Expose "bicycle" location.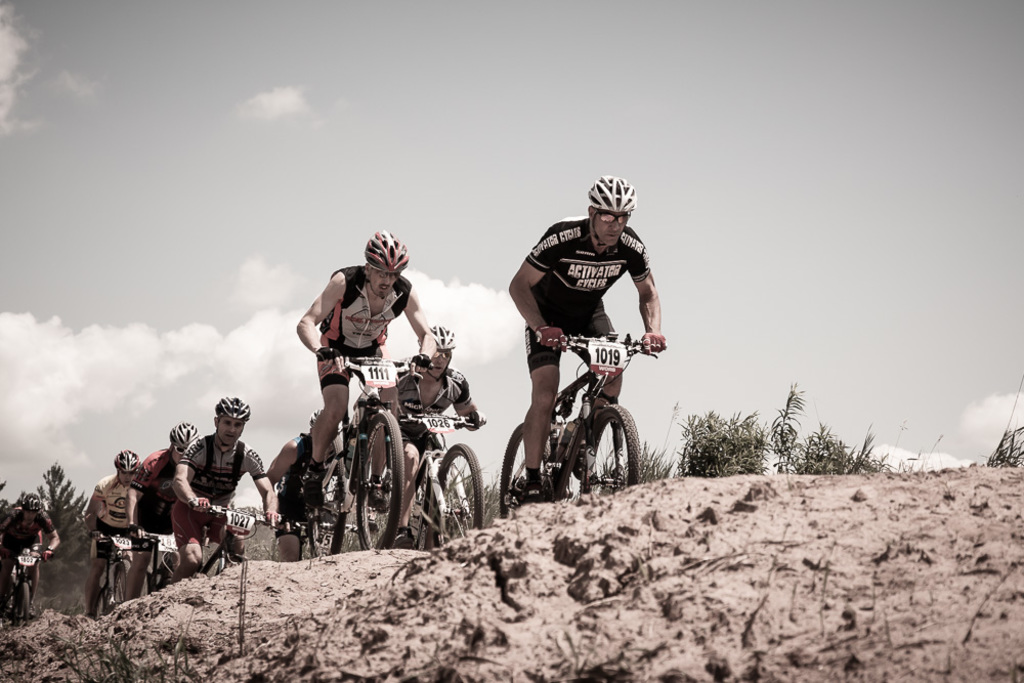
Exposed at {"left": 284, "top": 353, "right": 425, "bottom": 567}.
